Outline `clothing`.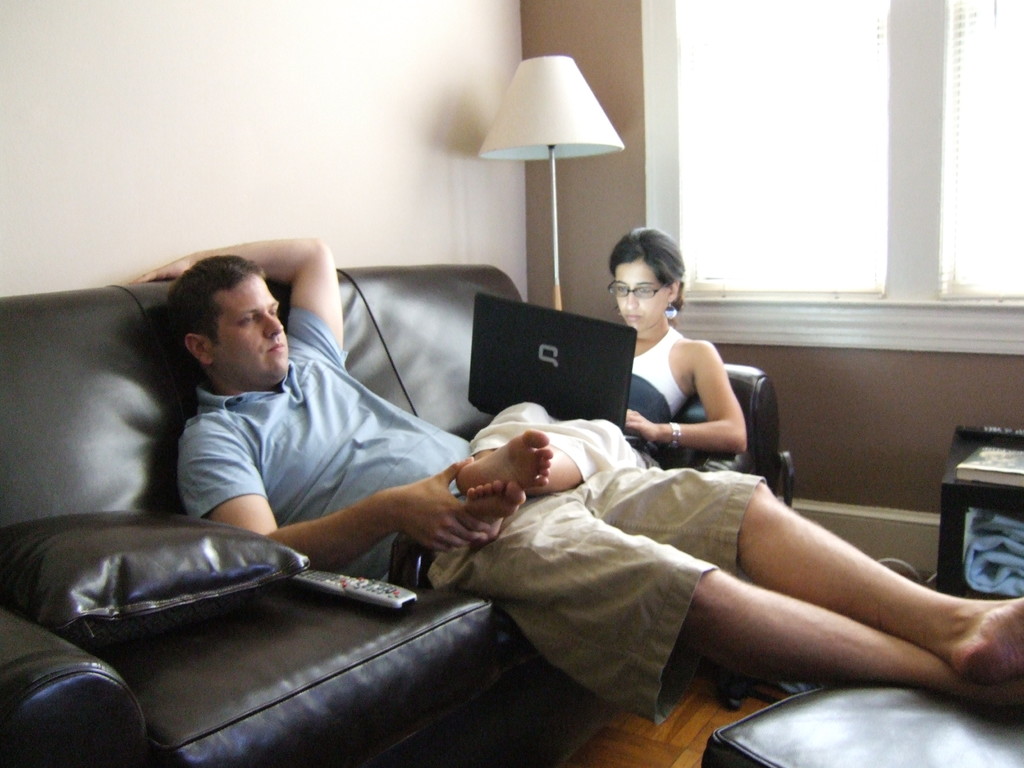
Outline: (467,326,684,481).
